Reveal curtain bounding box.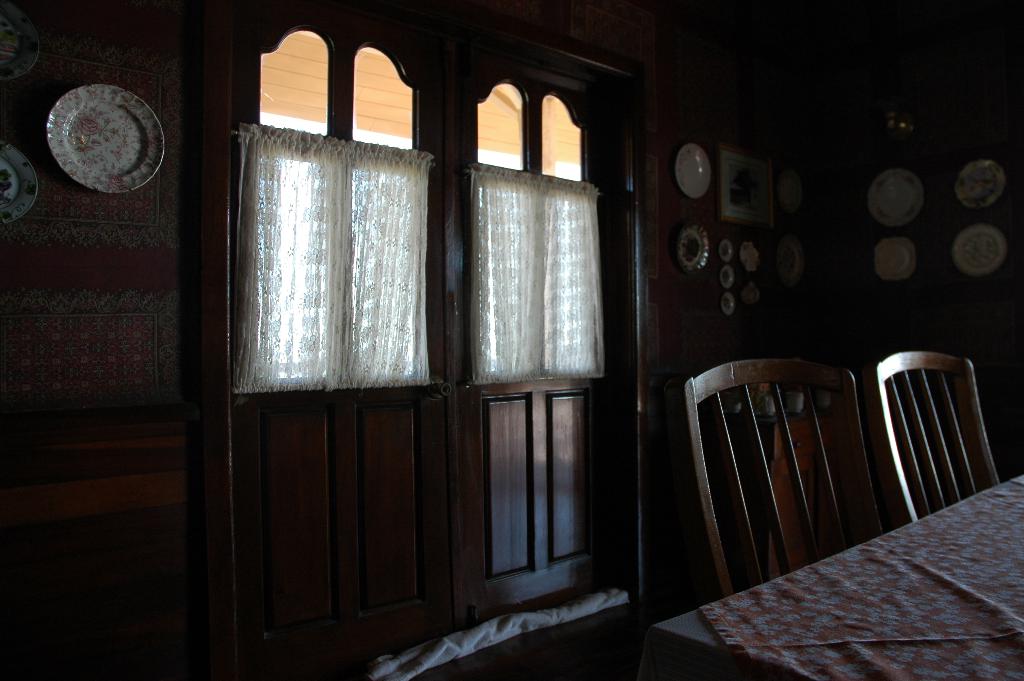
Revealed: l=235, t=102, r=434, b=377.
